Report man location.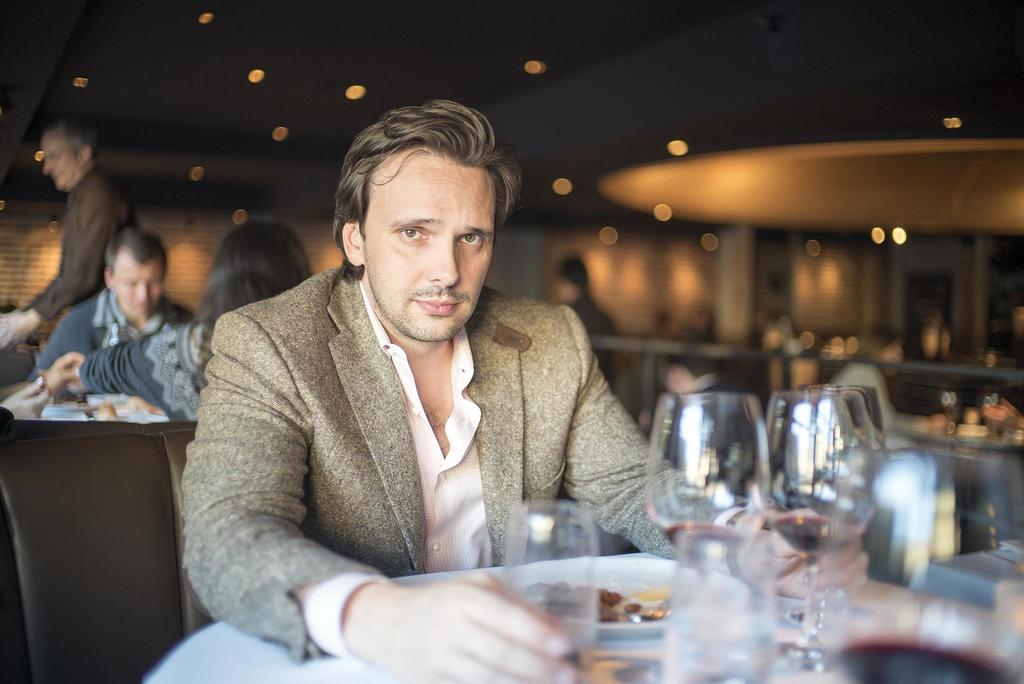
Report: Rect(20, 116, 136, 335).
